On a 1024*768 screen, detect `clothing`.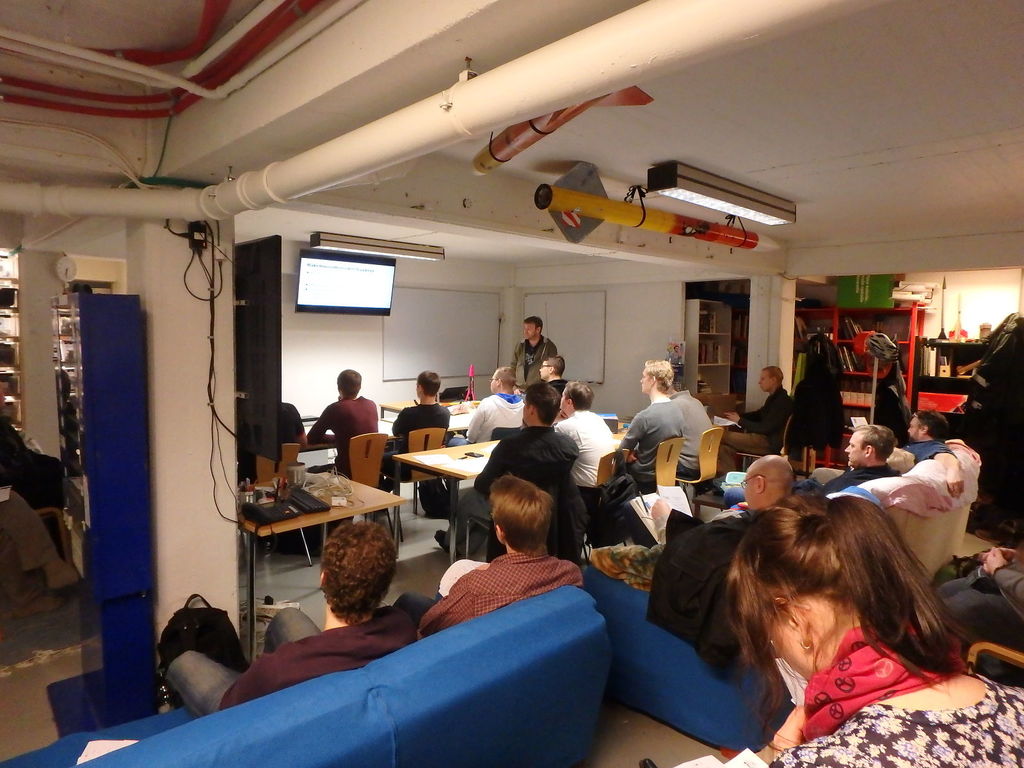
bbox=[557, 414, 613, 479].
